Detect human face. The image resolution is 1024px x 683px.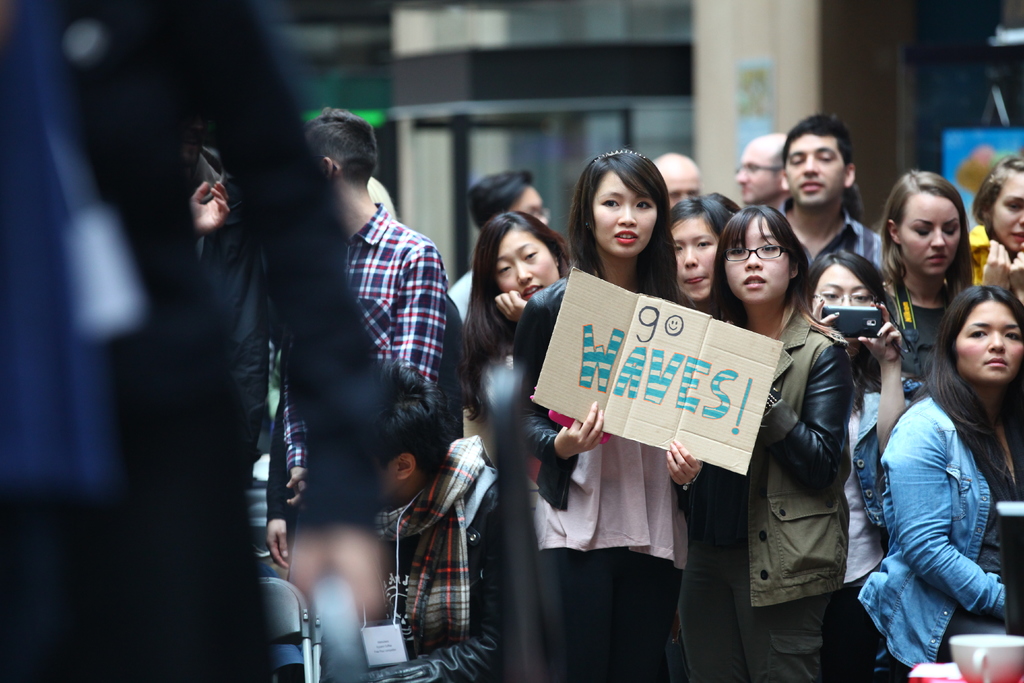
bbox(950, 296, 1020, 381).
